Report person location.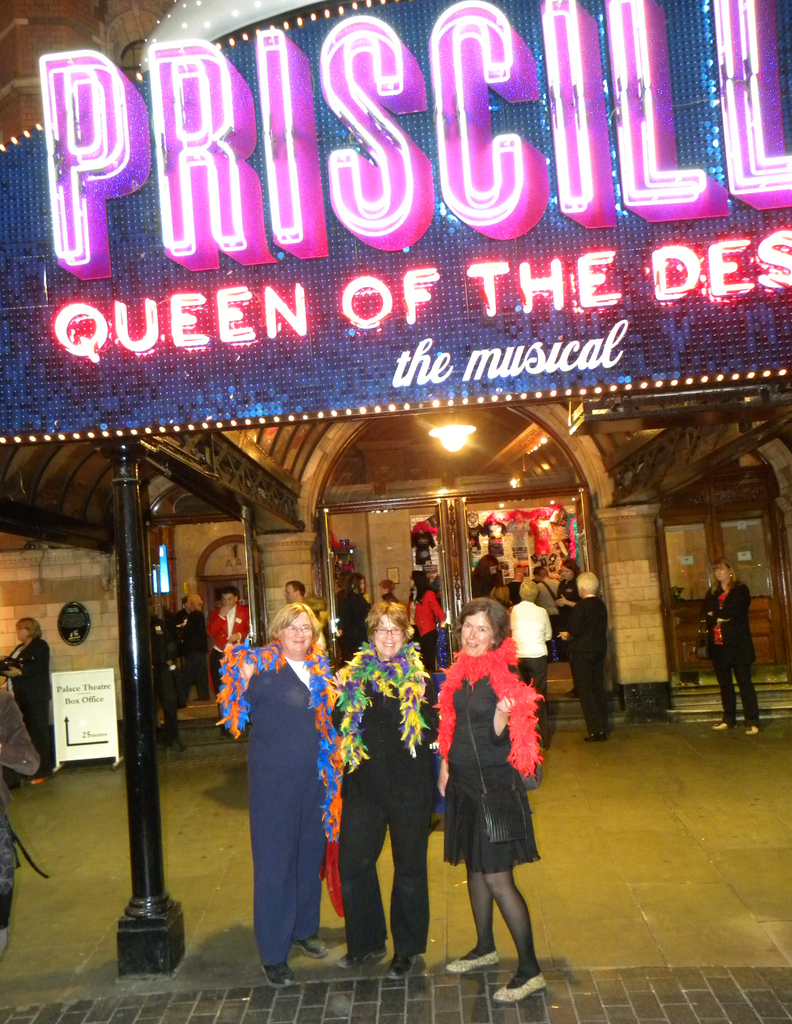
Report: left=558, top=550, right=579, bottom=650.
